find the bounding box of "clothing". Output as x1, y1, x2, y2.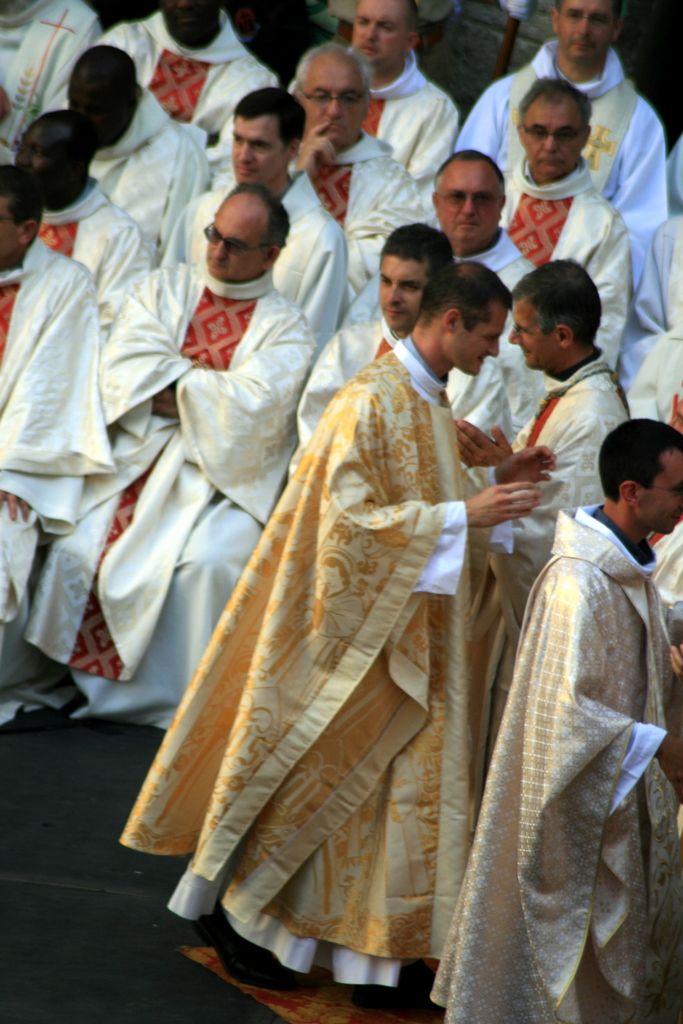
267, 302, 507, 523.
